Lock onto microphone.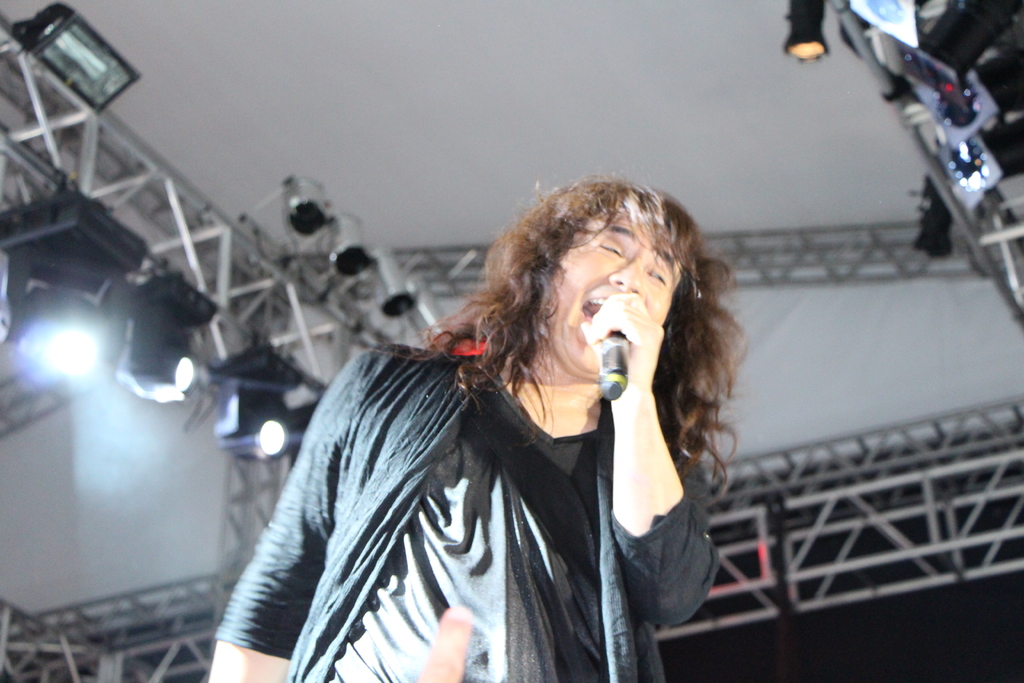
Locked: [x1=598, y1=327, x2=630, y2=398].
